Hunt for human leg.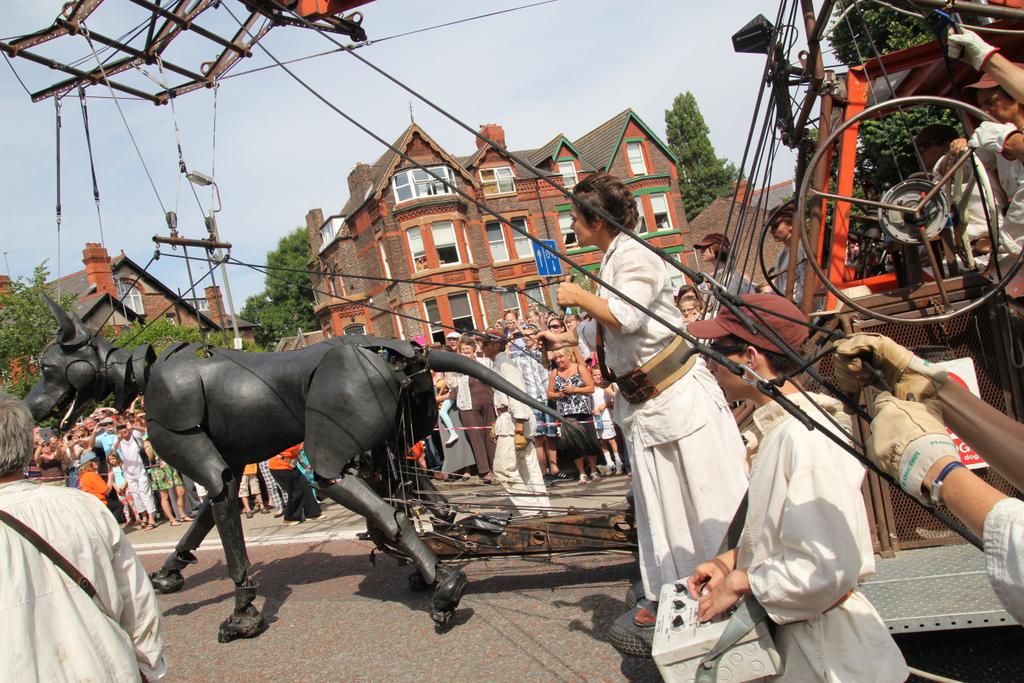
Hunted down at [x1=531, y1=401, x2=547, y2=474].
